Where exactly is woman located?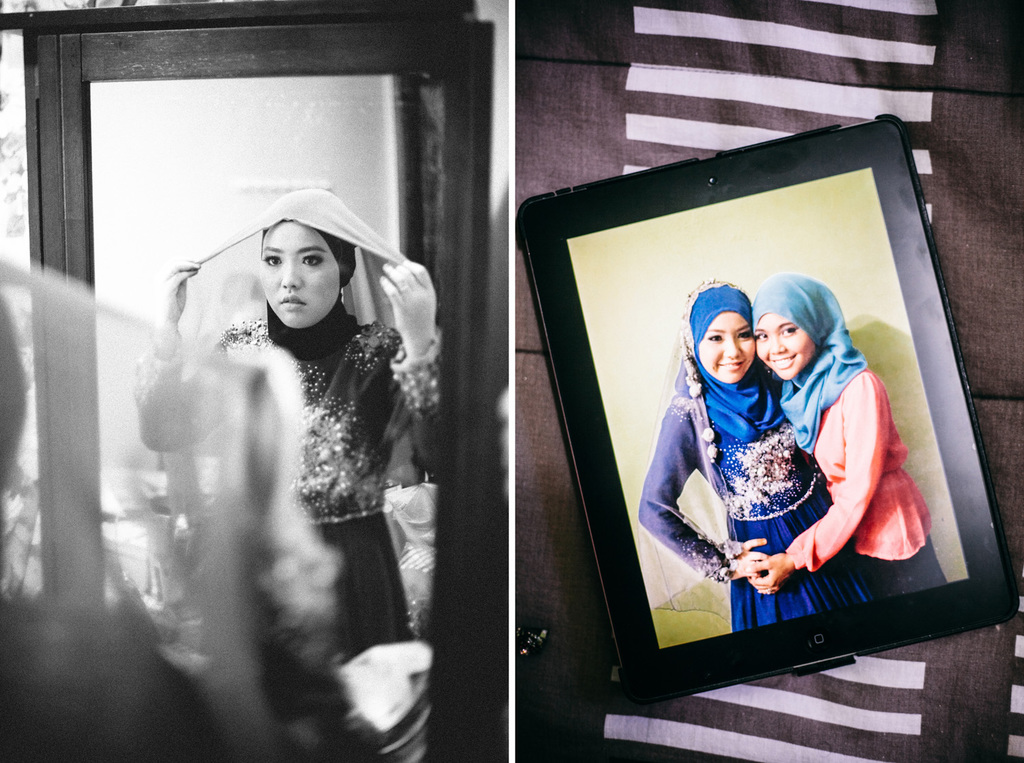
Its bounding box is [x1=632, y1=276, x2=869, y2=635].
